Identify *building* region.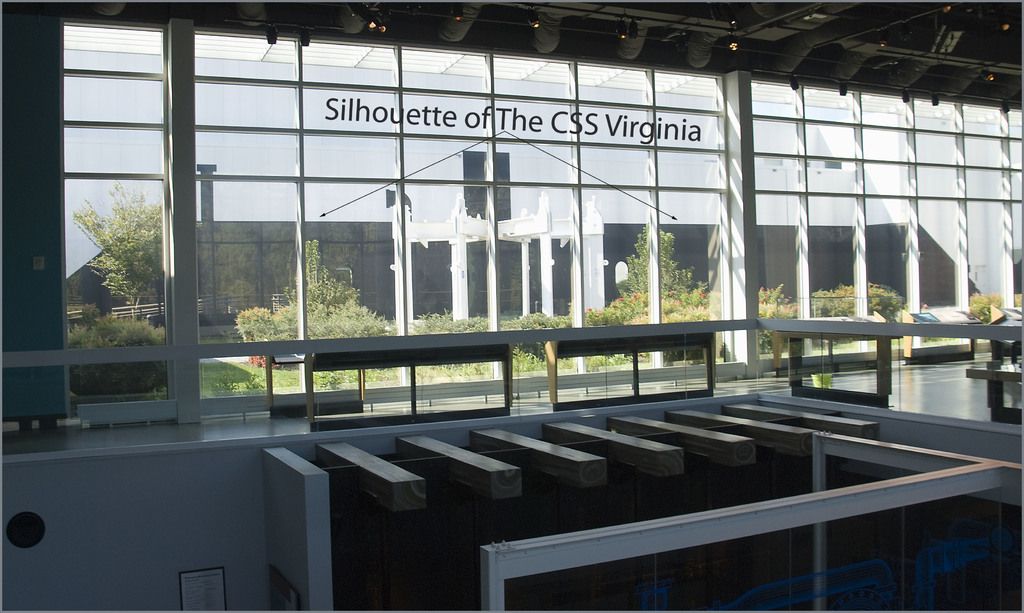
Region: 0,0,1023,612.
